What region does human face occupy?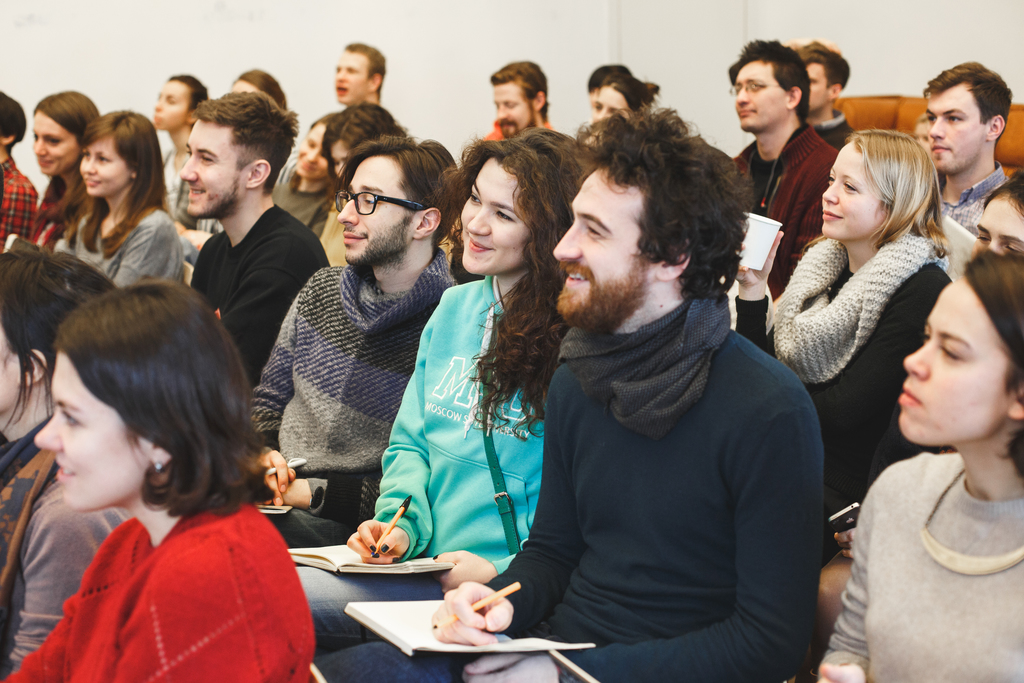
box=[552, 168, 641, 325].
